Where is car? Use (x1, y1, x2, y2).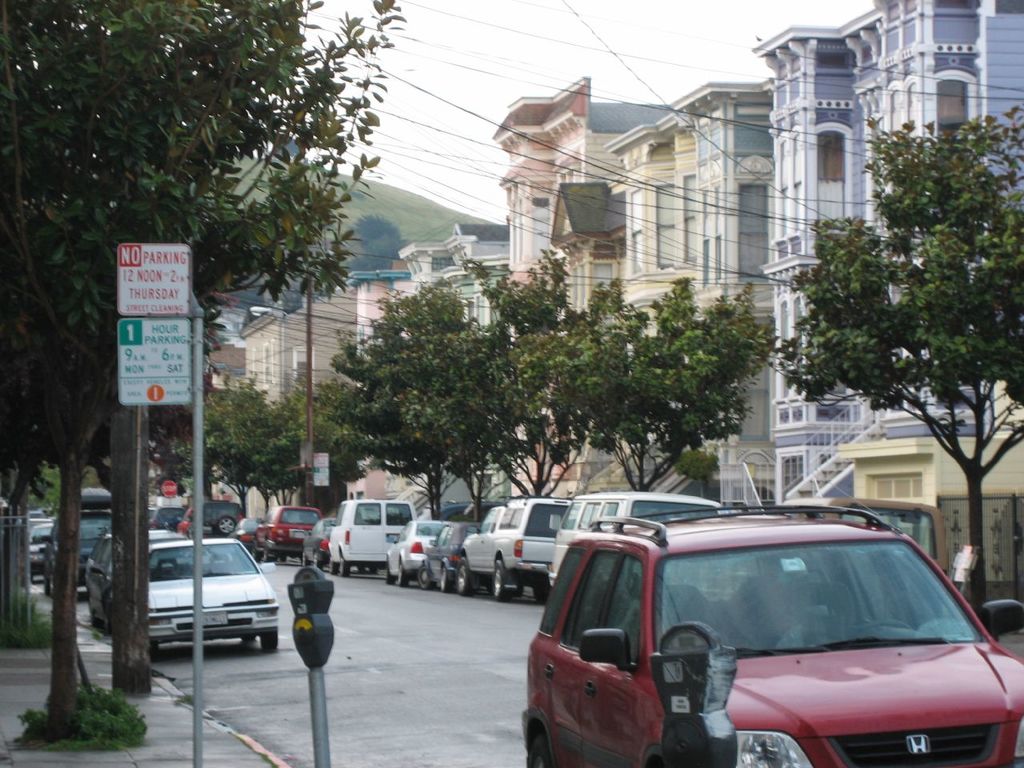
(326, 498, 414, 582).
